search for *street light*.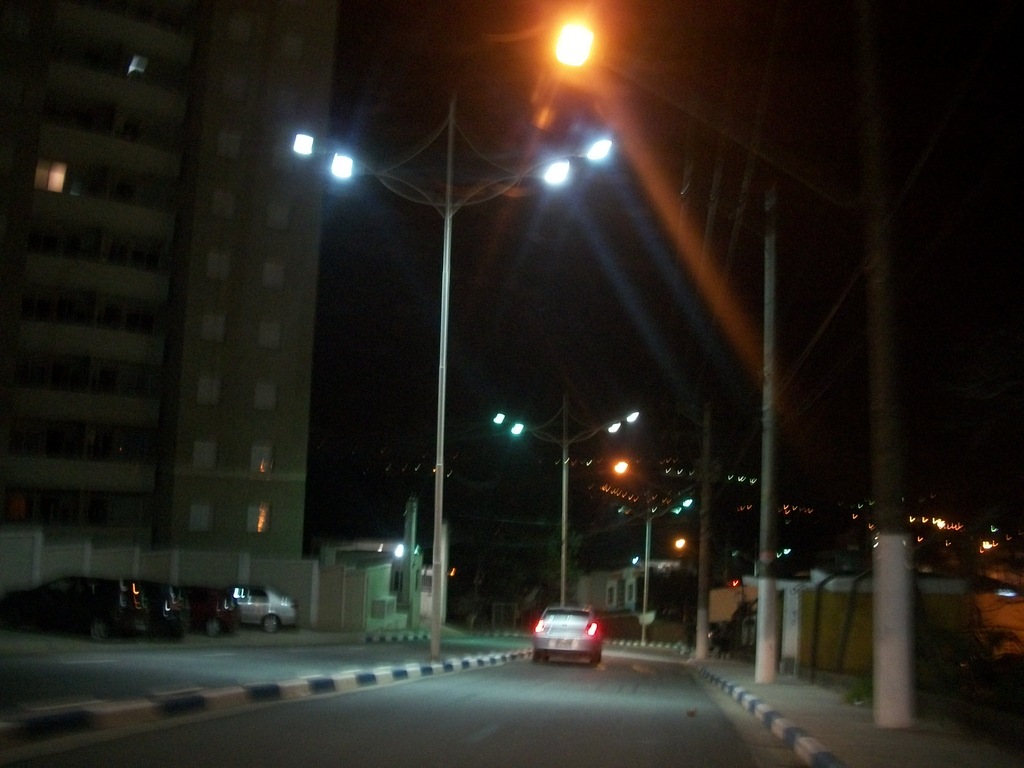
Found at x1=488 y1=390 x2=650 y2=616.
